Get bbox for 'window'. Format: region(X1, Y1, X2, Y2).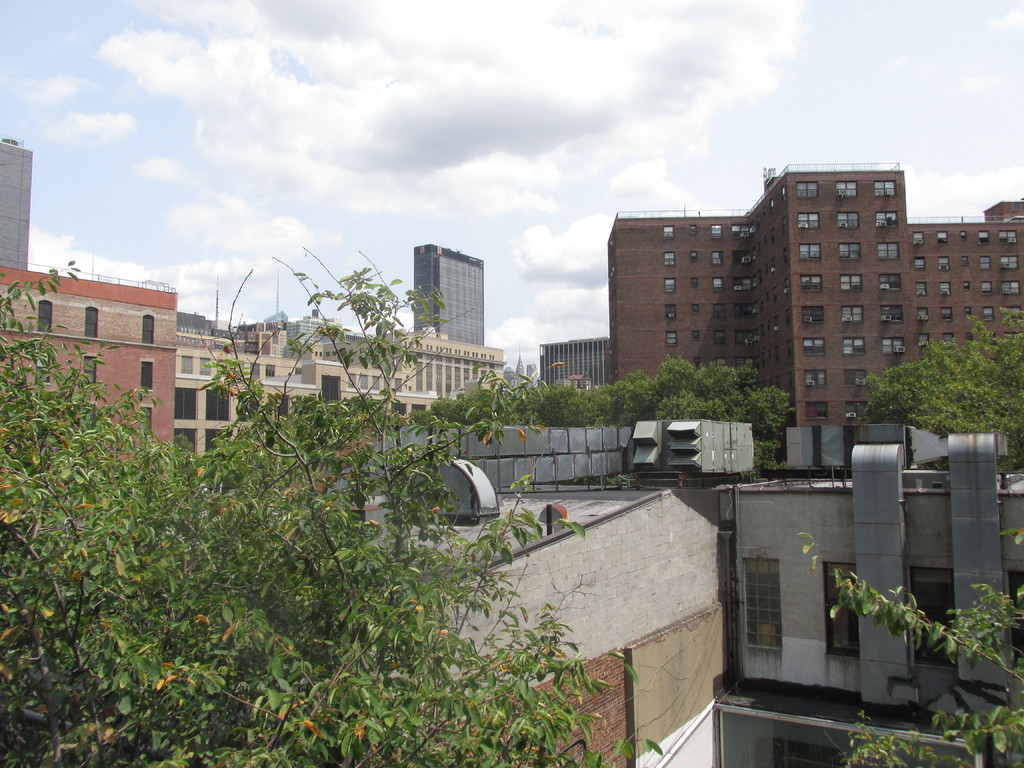
region(979, 256, 989, 270).
